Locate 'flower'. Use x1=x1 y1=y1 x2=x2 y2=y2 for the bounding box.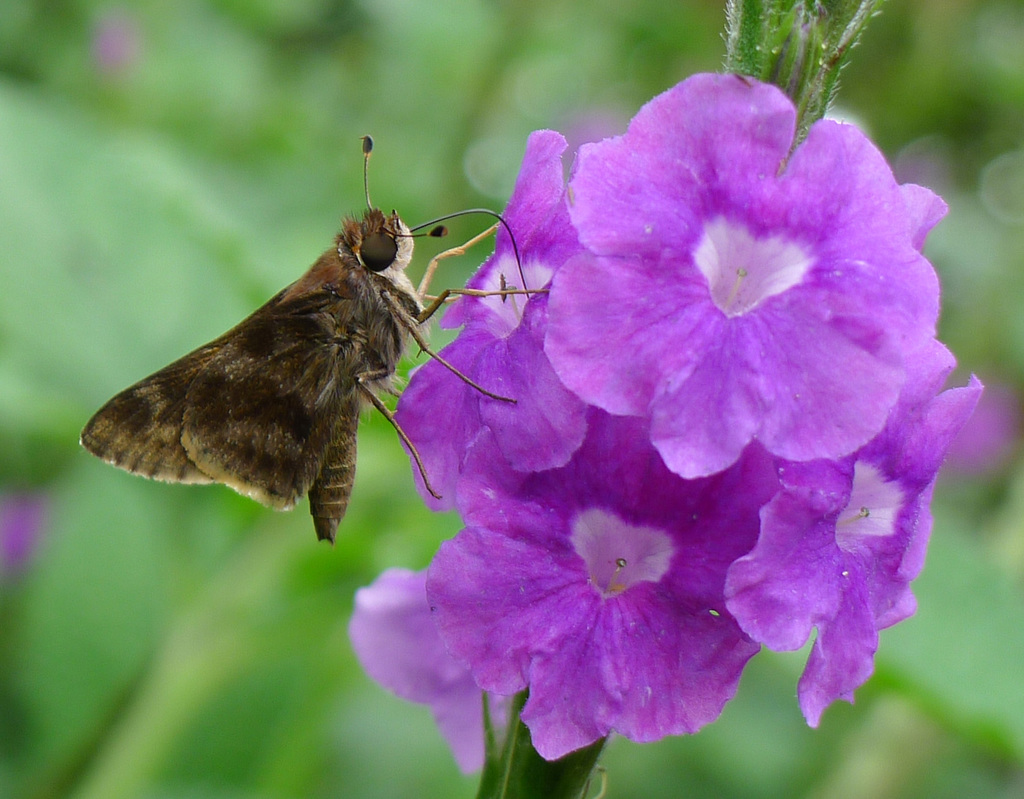
x1=723 y1=375 x2=984 y2=735.
